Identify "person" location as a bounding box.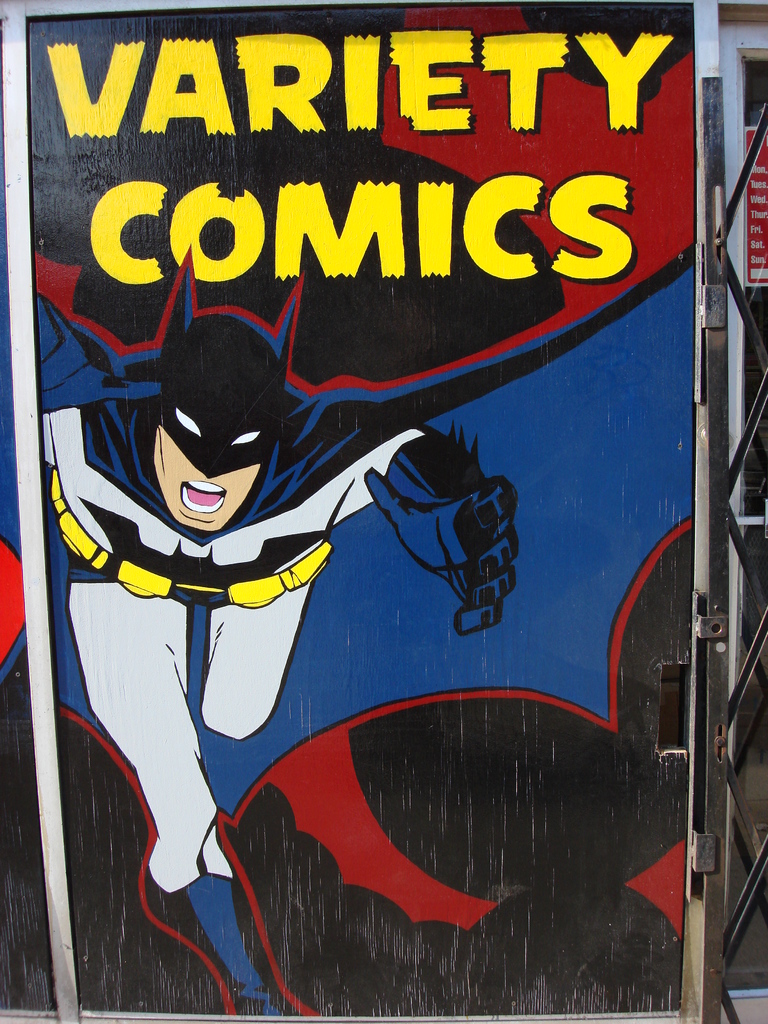
l=67, t=259, r=326, b=970.
